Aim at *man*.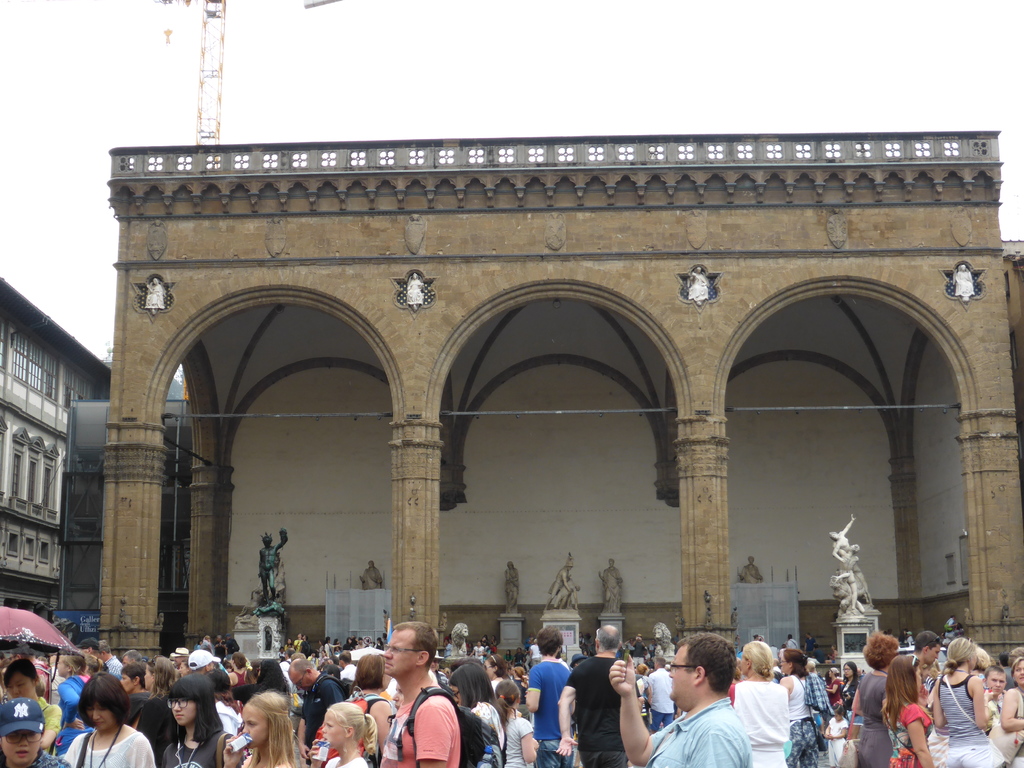
Aimed at <box>916,632,943,662</box>.
